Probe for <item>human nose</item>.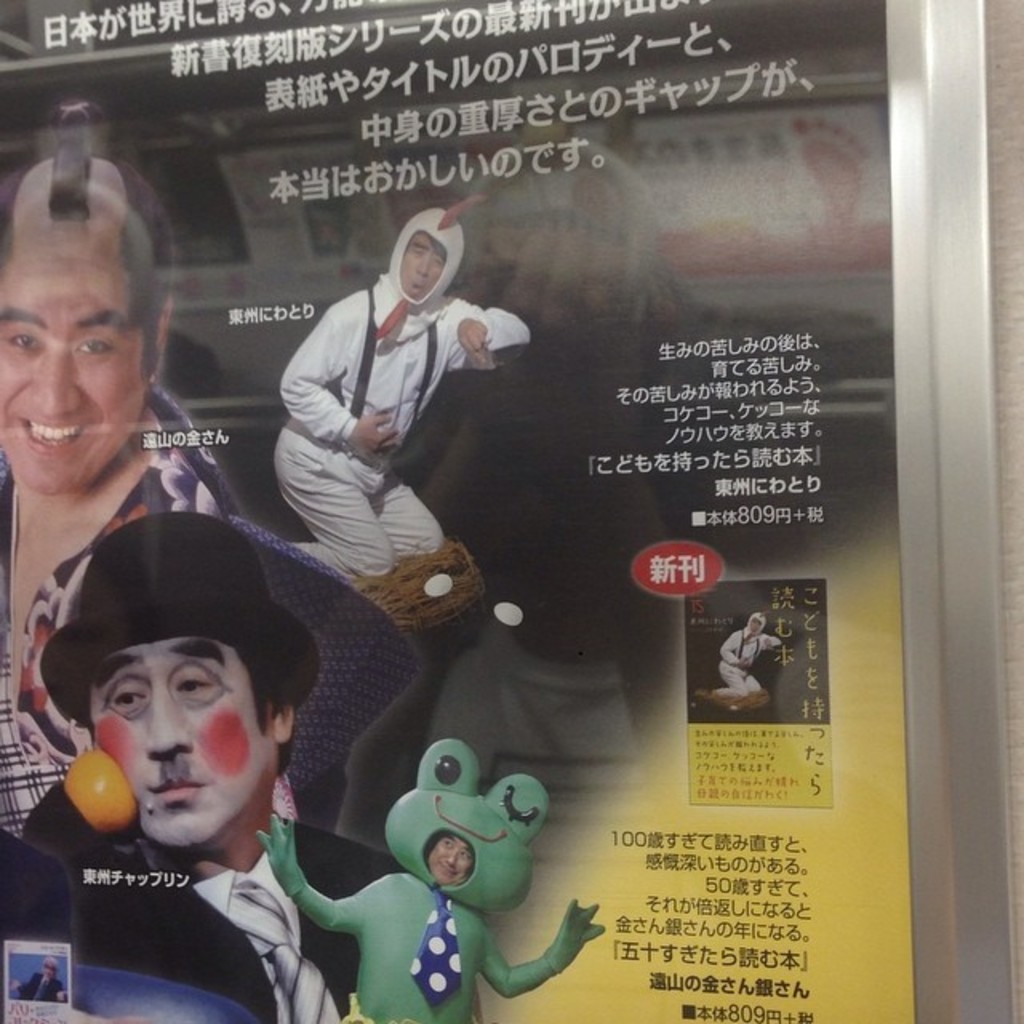
Probe result: x1=414, y1=258, x2=429, y2=277.
